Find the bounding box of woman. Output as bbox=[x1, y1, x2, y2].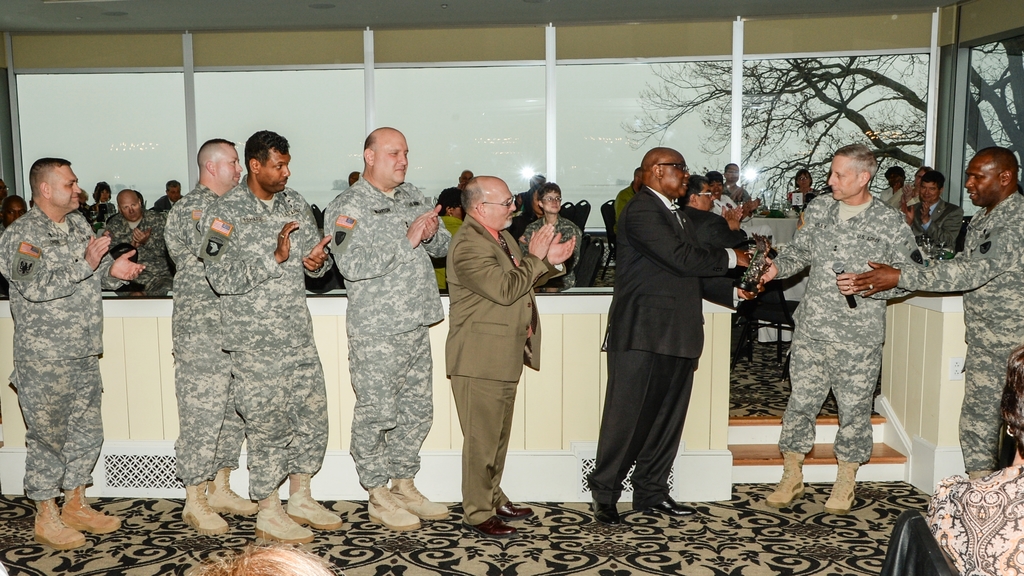
bbox=[765, 145, 917, 497].
